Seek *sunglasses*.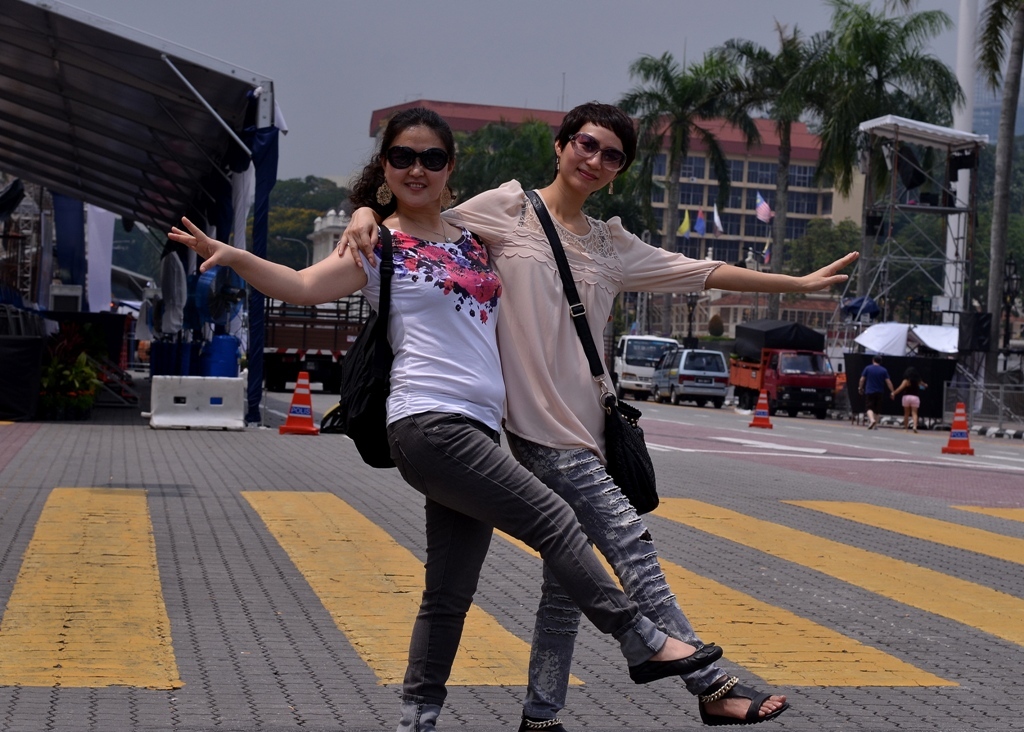
bbox=(567, 131, 629, 184).
